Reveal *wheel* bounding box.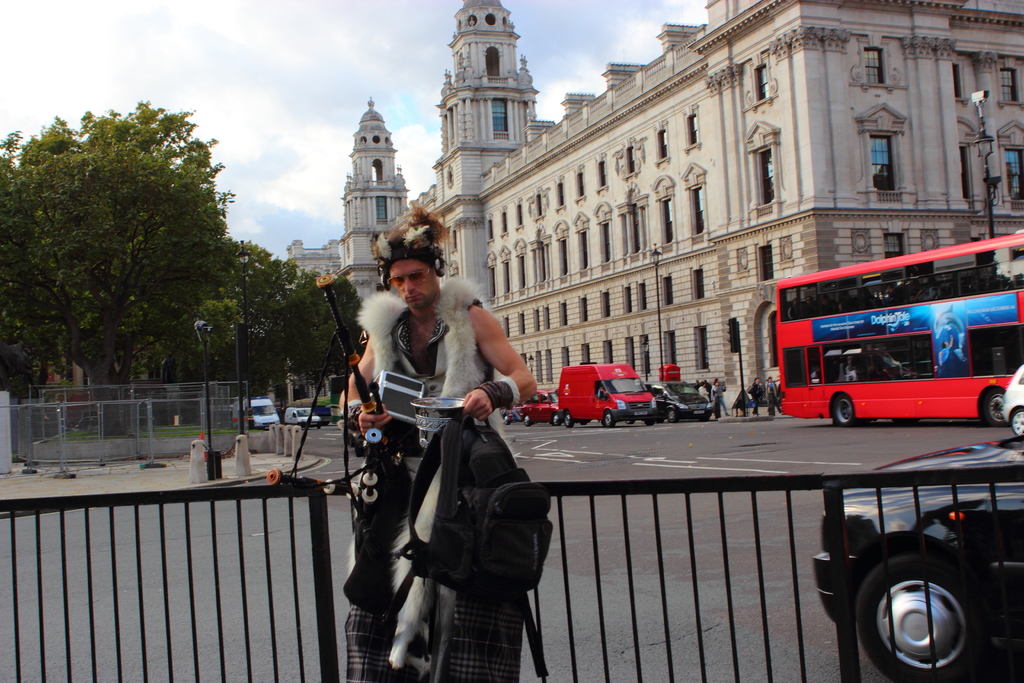
Revealed: (316, 427, 319, 429).
